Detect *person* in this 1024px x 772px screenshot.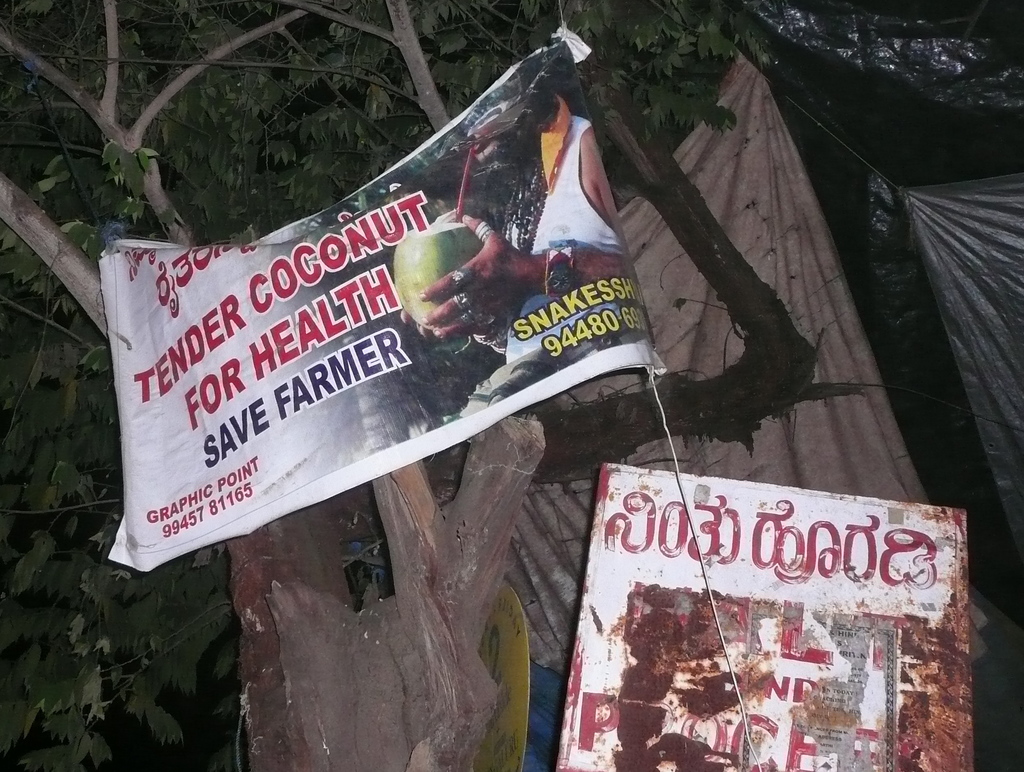
Detection: box(401, 114, 627, 416).
